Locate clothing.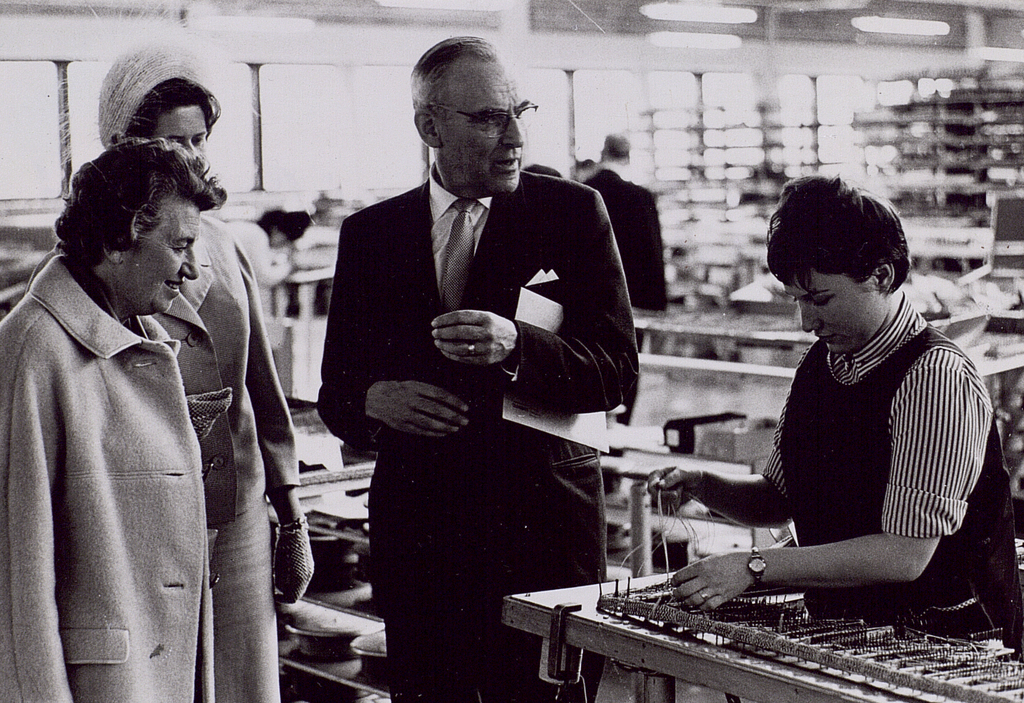
Bounding box: Rect(754, 284, 1020, 660).
